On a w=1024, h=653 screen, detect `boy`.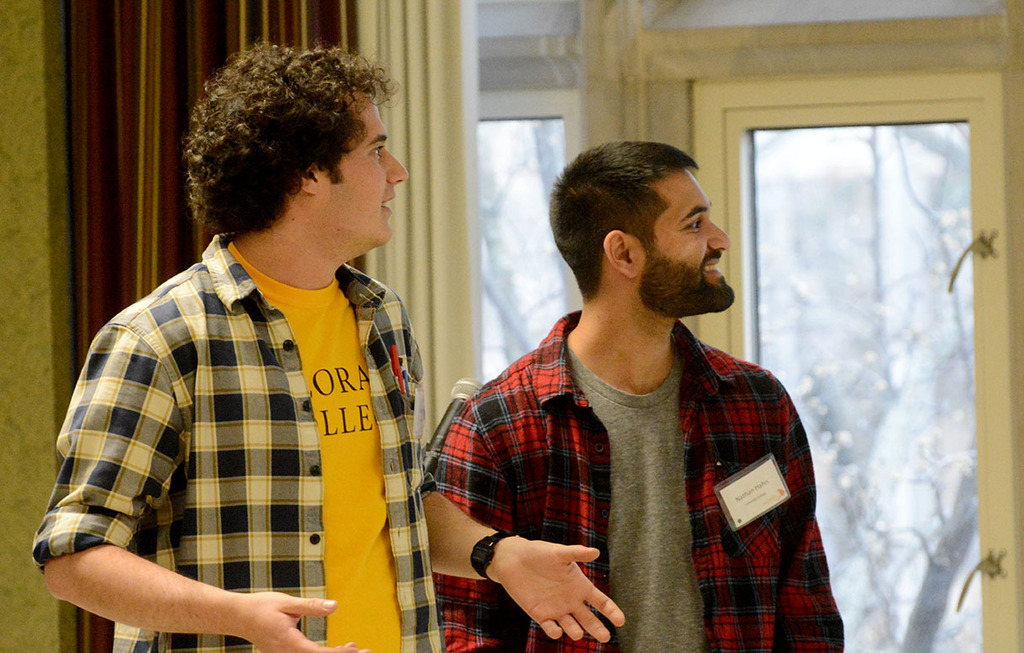
[431,142,843,652].
